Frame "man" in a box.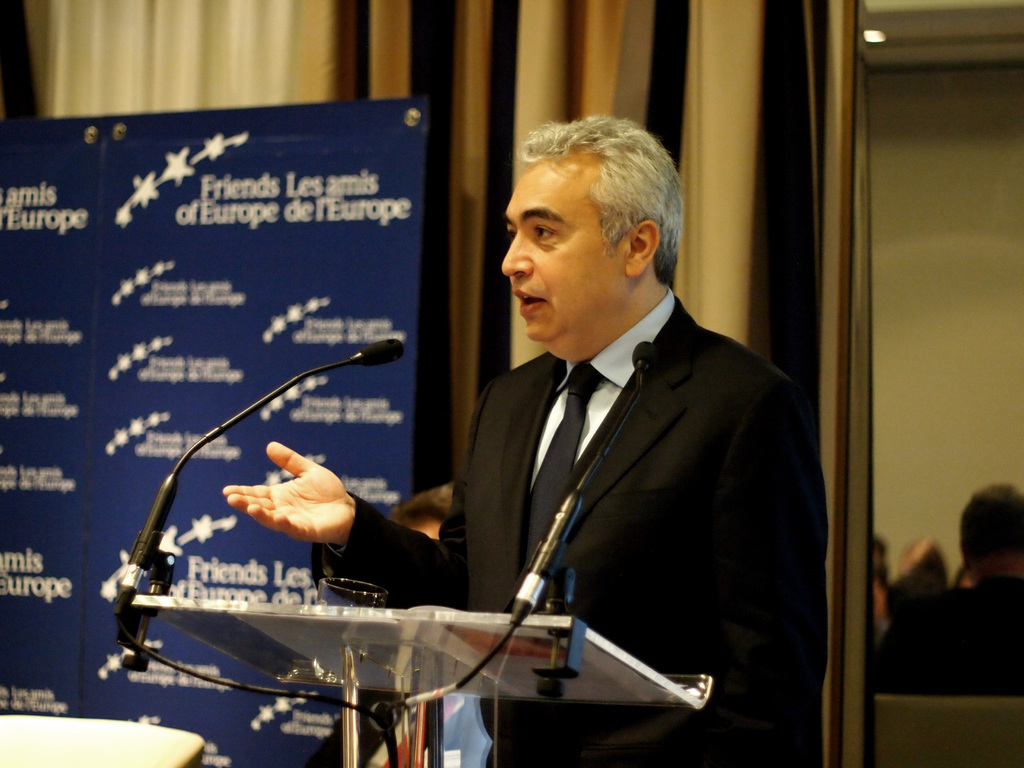
rect(216, 113, 831, 767).
